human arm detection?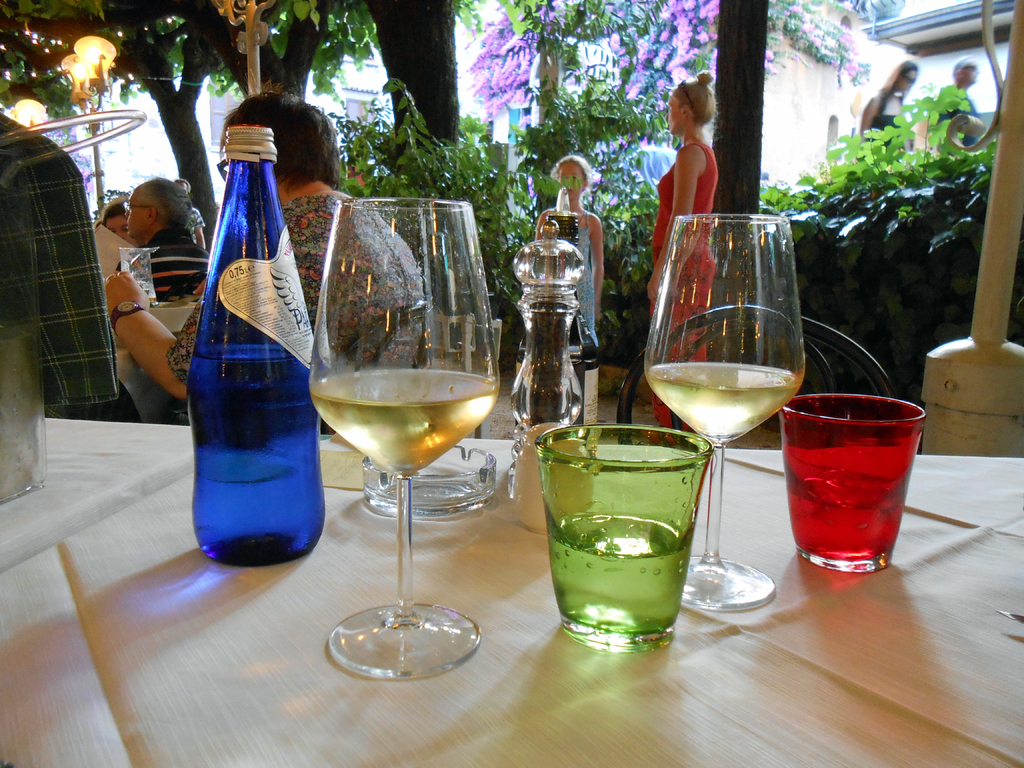
[588,220,606,315]
